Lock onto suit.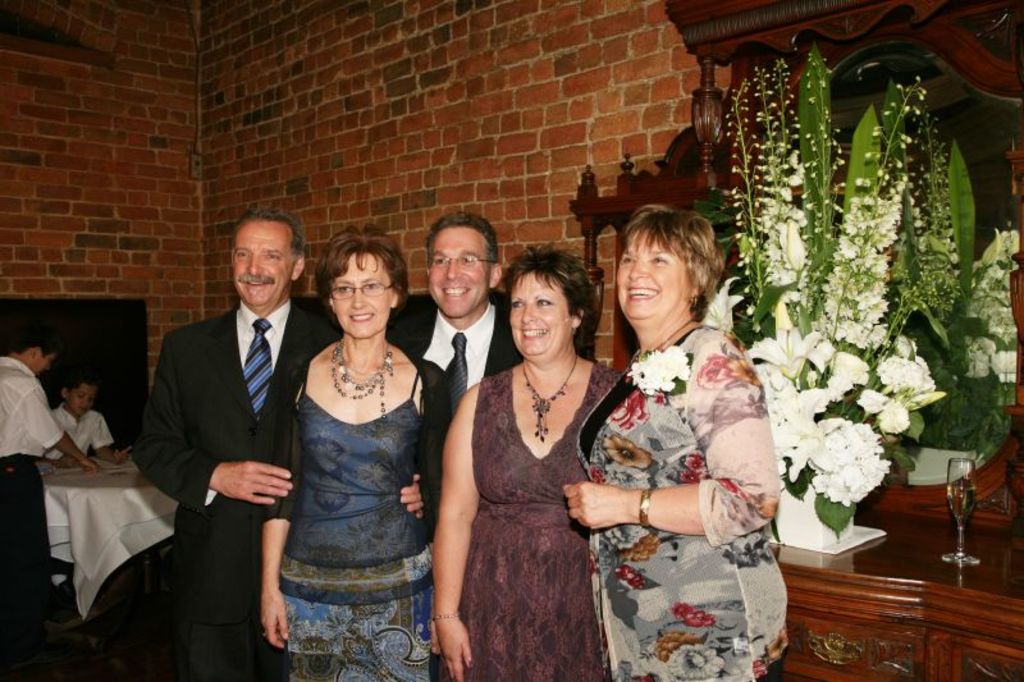
Locked: <box>385,289,516,517</box>.
